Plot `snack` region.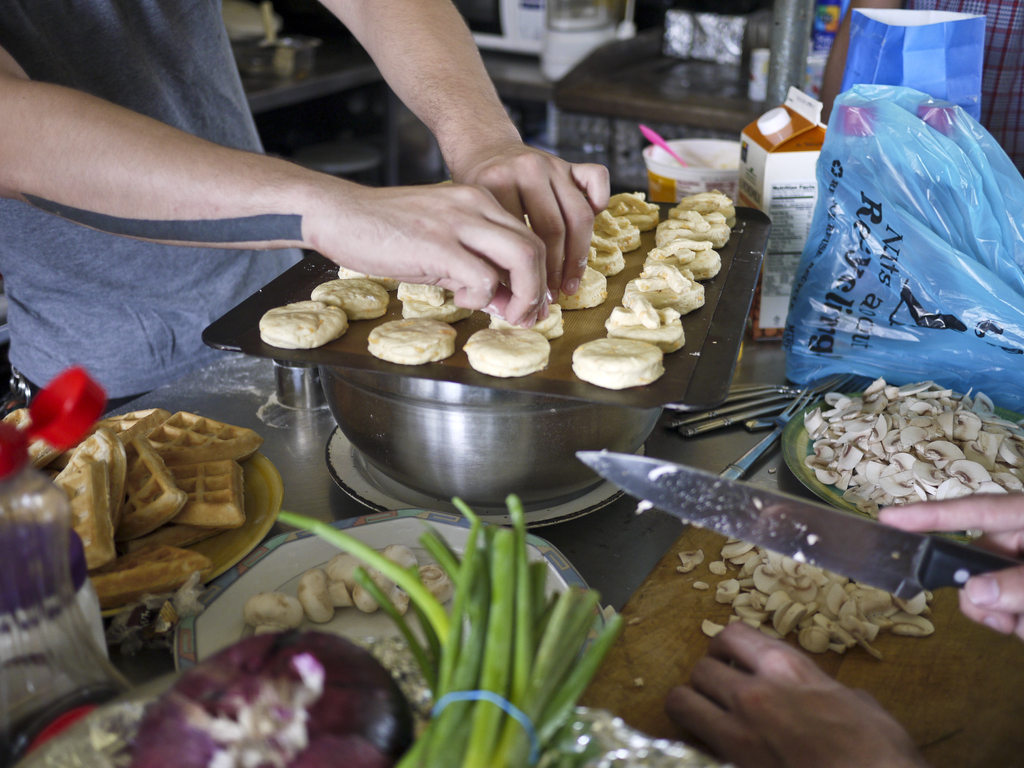
Plotted at region(672, 188, 745, 220).
